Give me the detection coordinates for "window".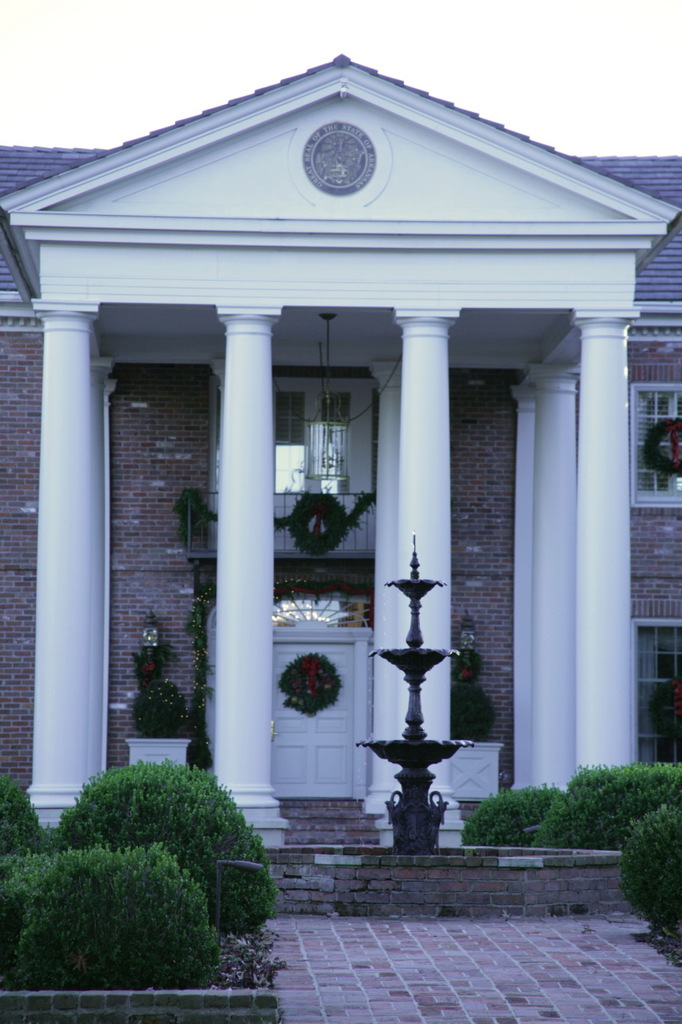
281/374/357/546.
